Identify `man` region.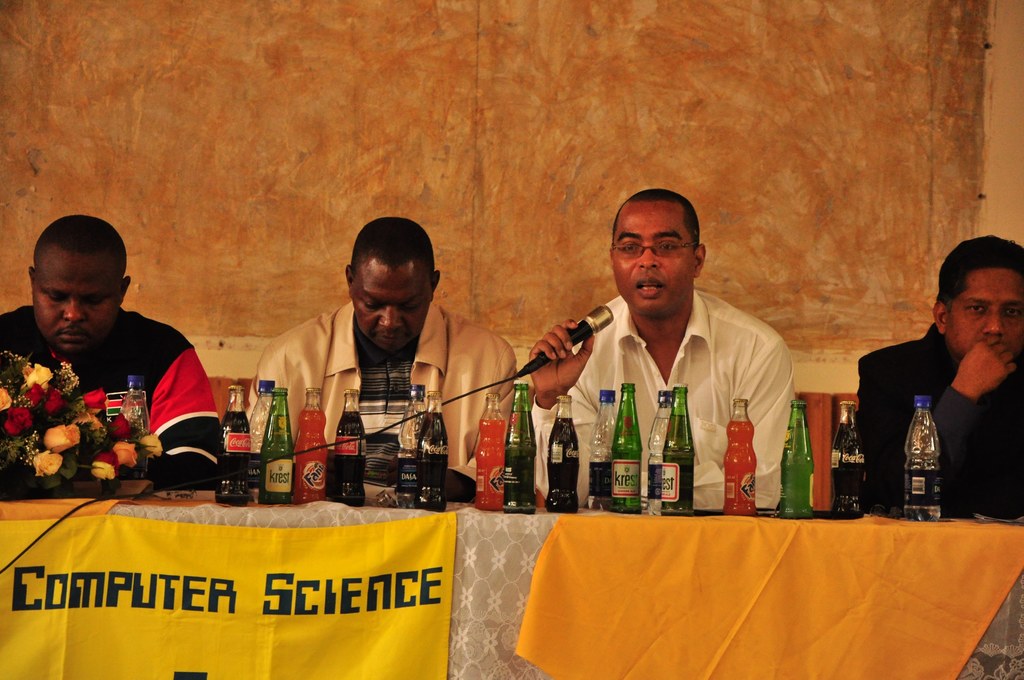
Region: 531 207 816 511.
